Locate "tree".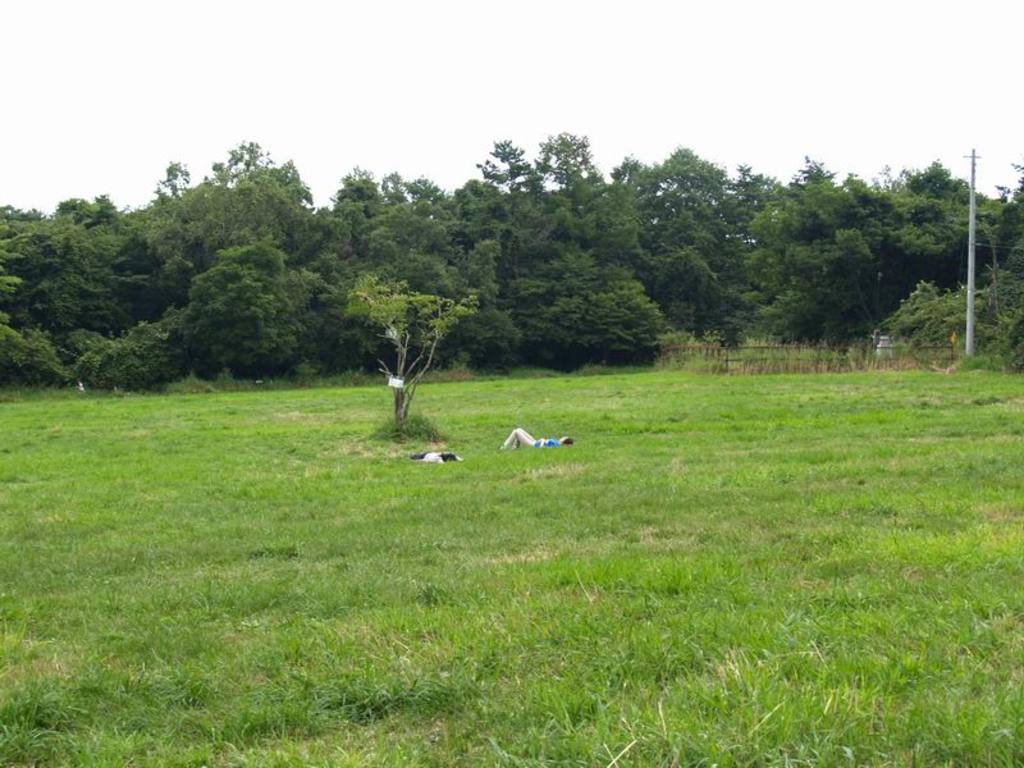
Bounding box: select_region(0, 187, 196, 406).
